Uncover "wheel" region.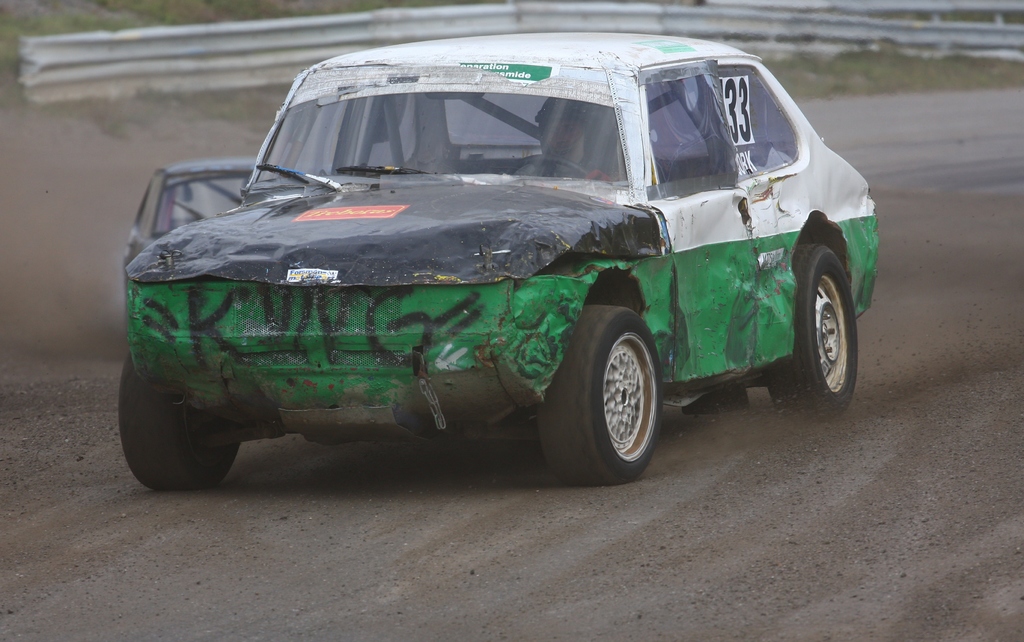
Uncovered: select_region(765, 240, 867, 416).
